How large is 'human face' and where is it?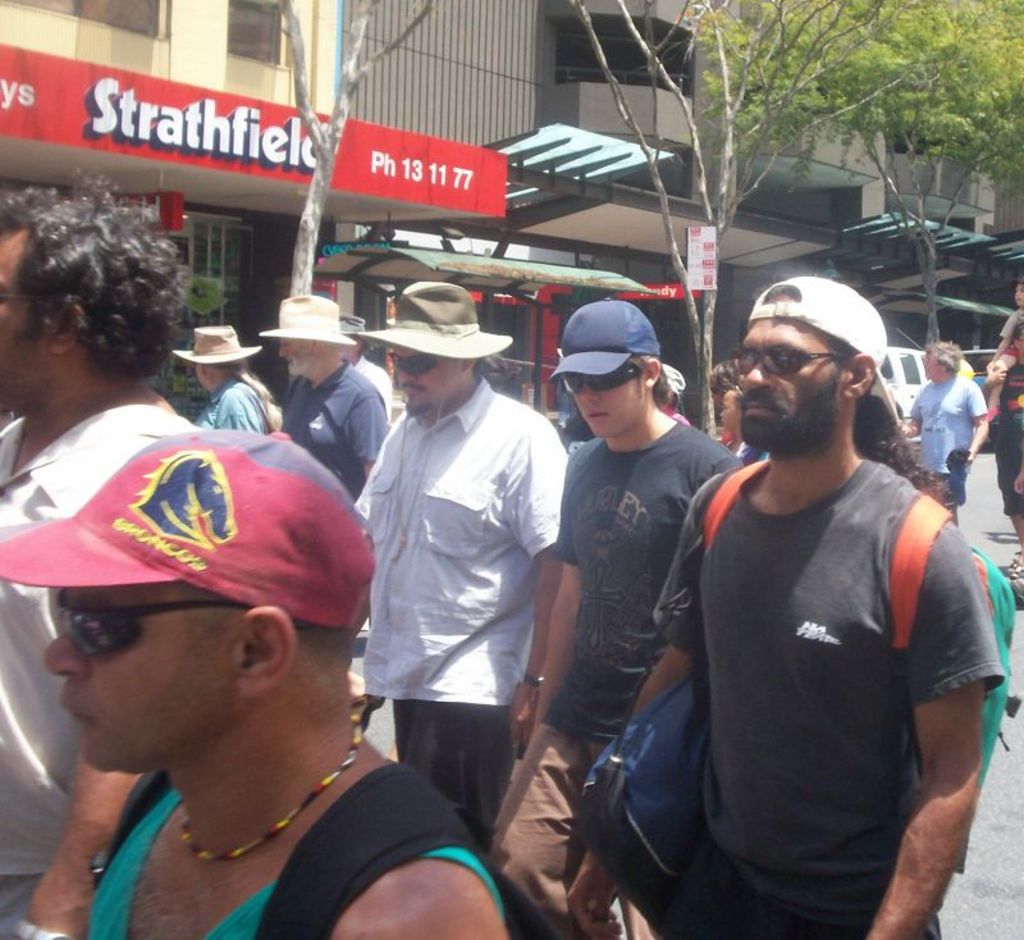
Bounding box: Rect(49, 580, 232, 776).
